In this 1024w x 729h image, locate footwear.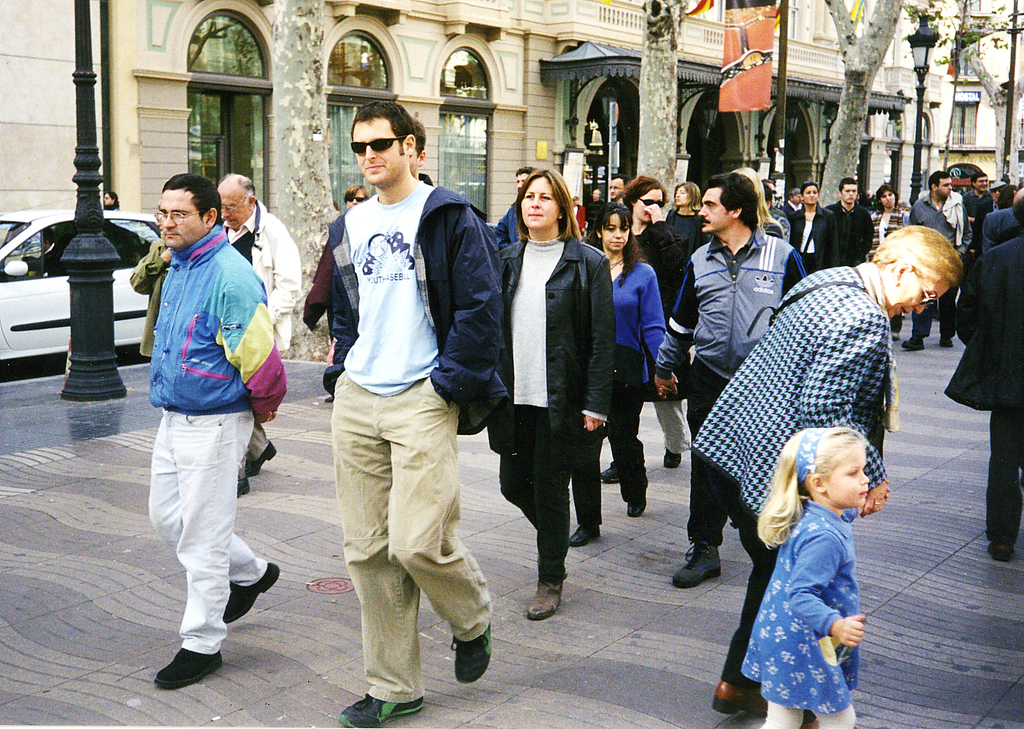
Bounding box: [left=447, top=624, right=504, bottom=707].
